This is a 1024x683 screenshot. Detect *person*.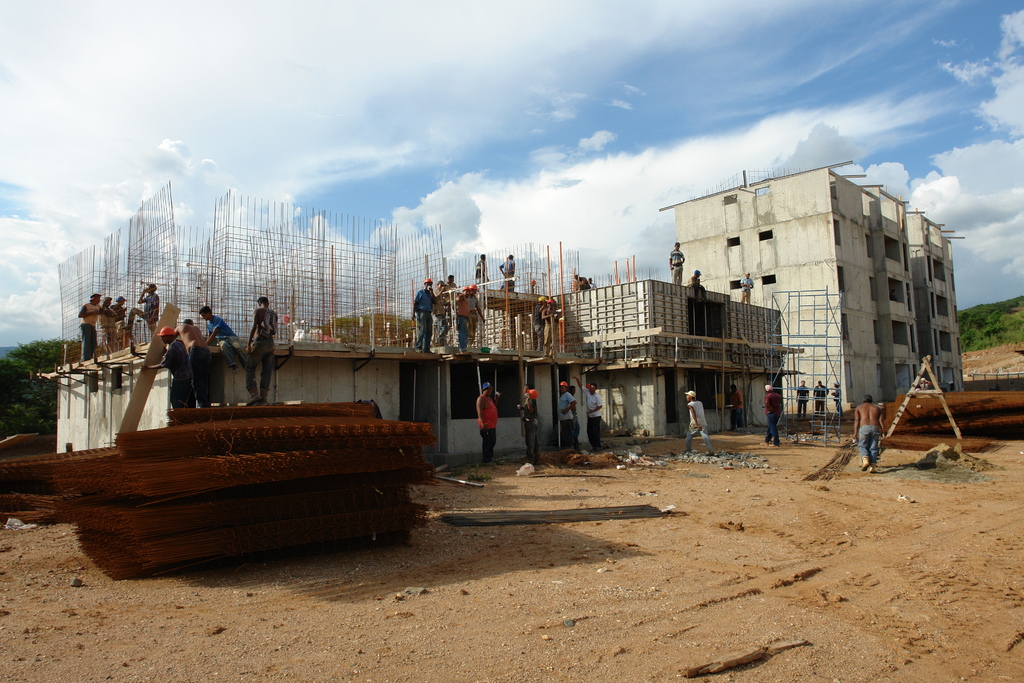
bbox=[408, 268, 433, 352].
